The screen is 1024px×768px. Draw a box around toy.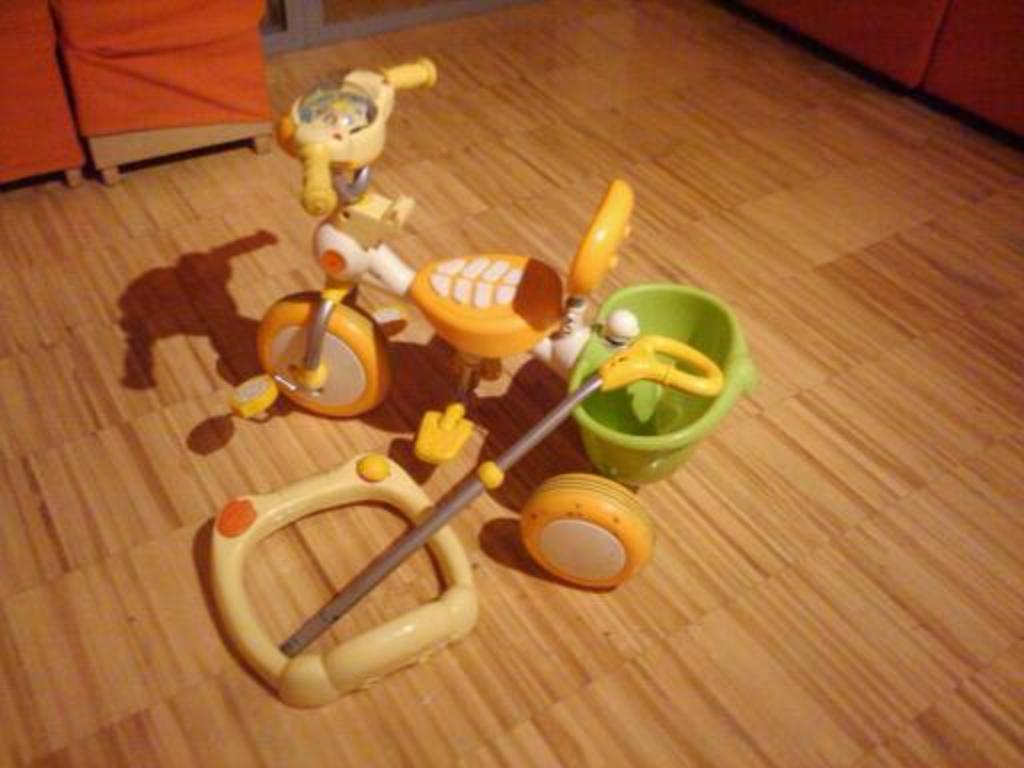
box(232, 52, 762, 588).
